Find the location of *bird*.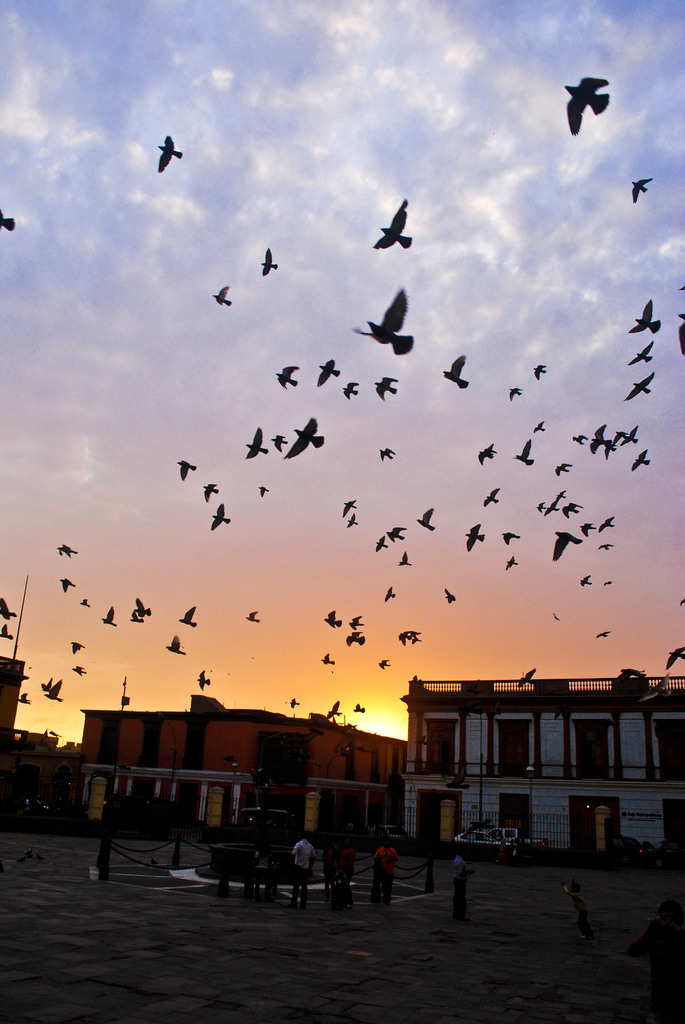
Location: x1=580 y1=522 x2=594 y2=533.
